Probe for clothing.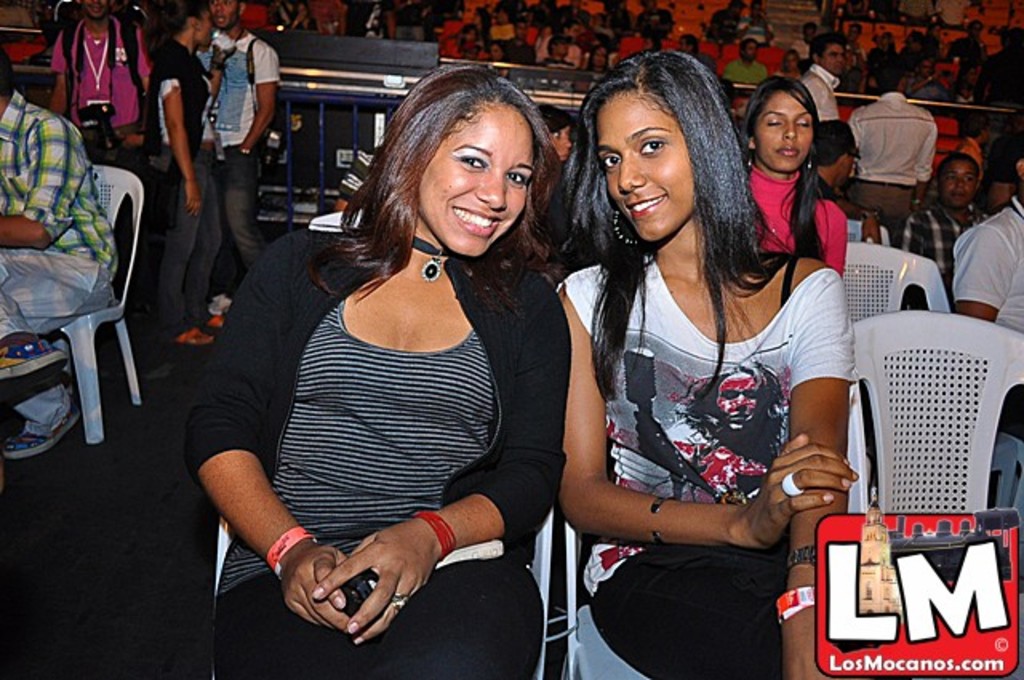
Probe result: region(722, 58, 768, 86).
